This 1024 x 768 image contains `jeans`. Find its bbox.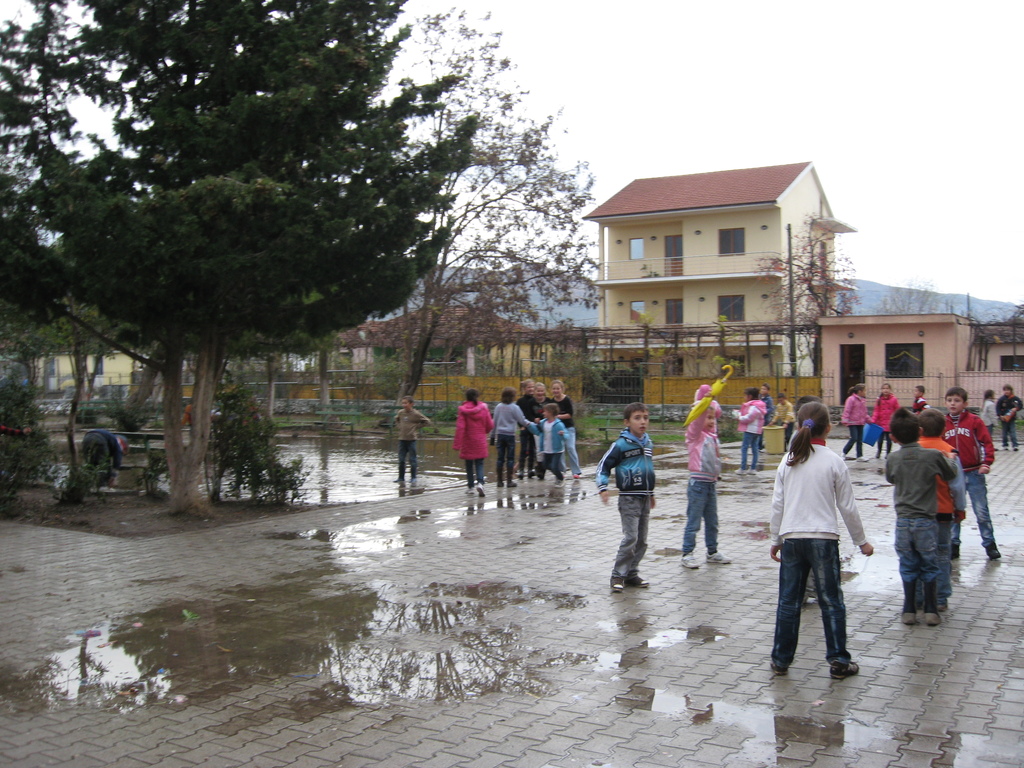
x1=895 y1=516 x2=937 y2=609.
